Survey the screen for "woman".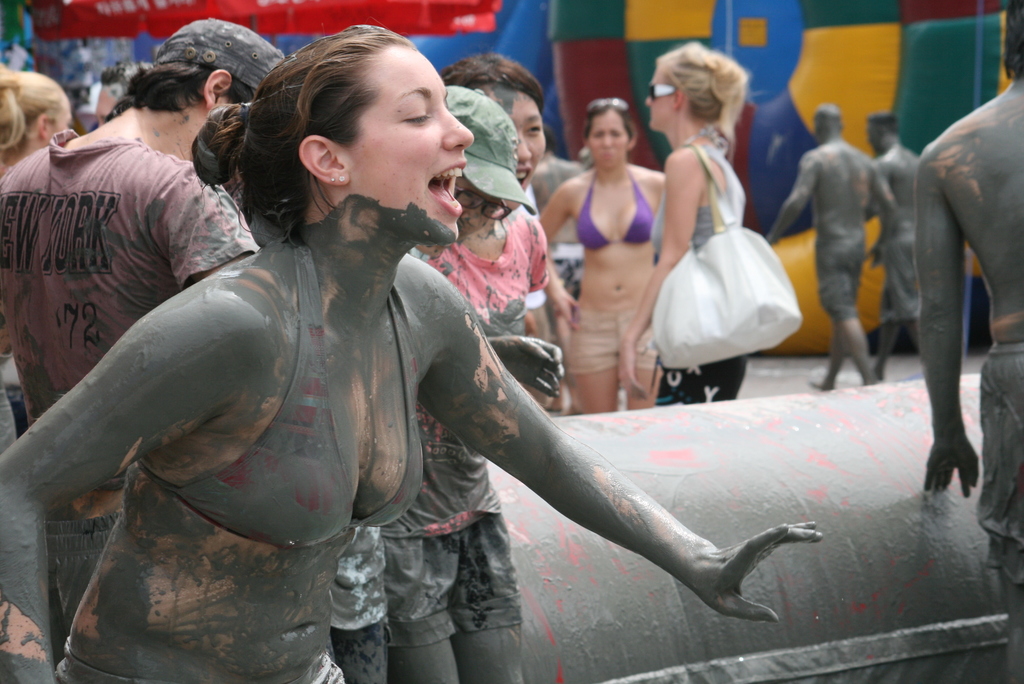
Survey found: (75,32,682,683).
